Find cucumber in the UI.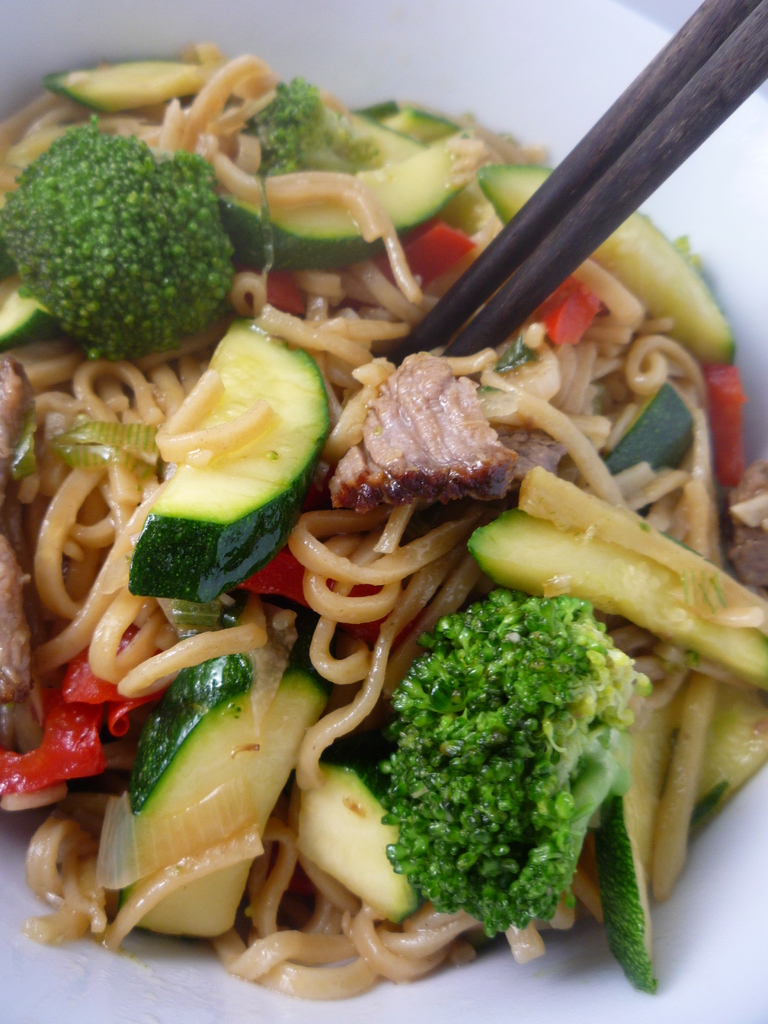
UI element at [x1=684, y1=696, x2=767, y2=839].
